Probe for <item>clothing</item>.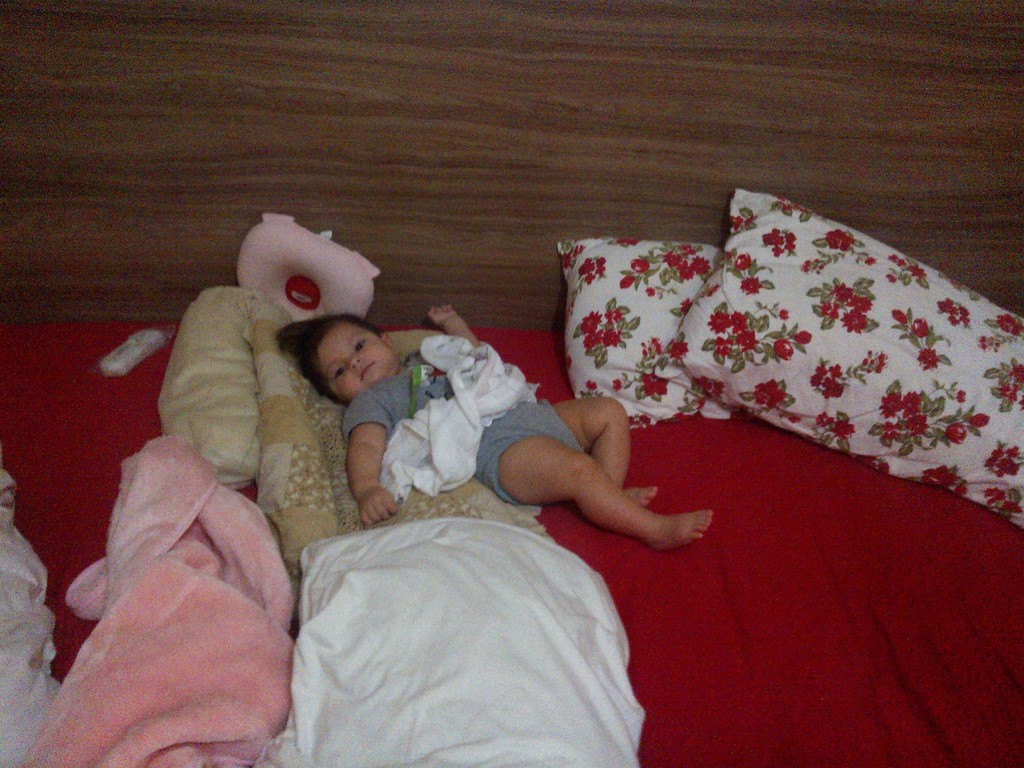
Probe result: detection(251, 472, 686, 744).
